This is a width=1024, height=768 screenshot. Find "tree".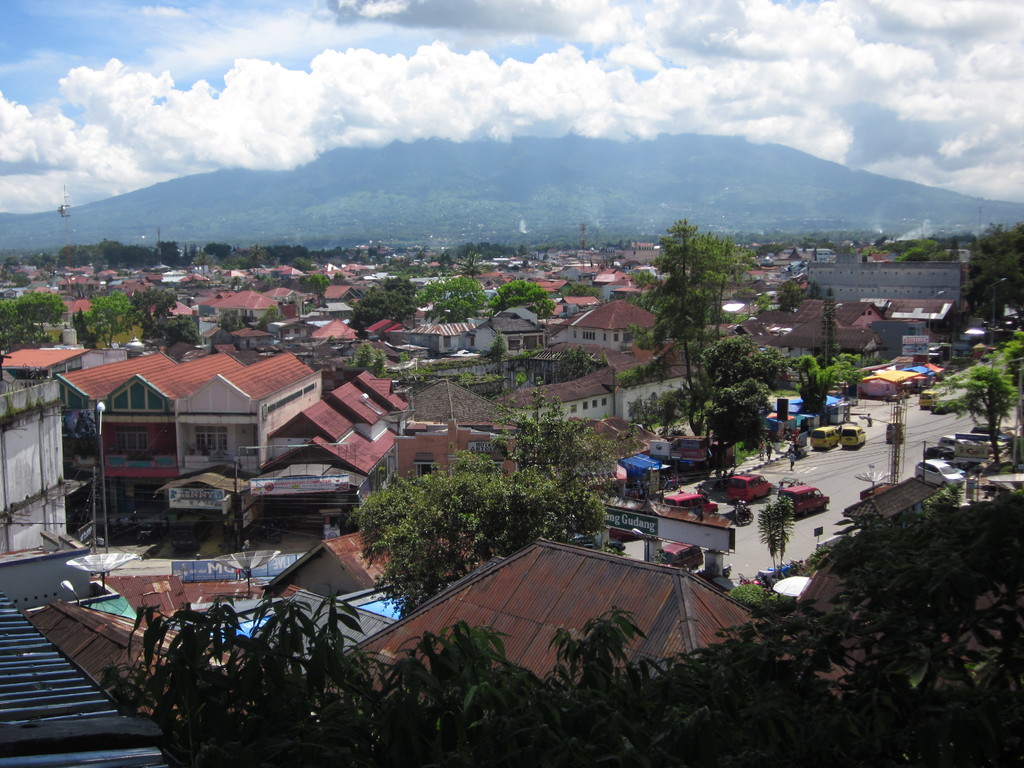
Bounding box: (160, 310, 212, 347).
